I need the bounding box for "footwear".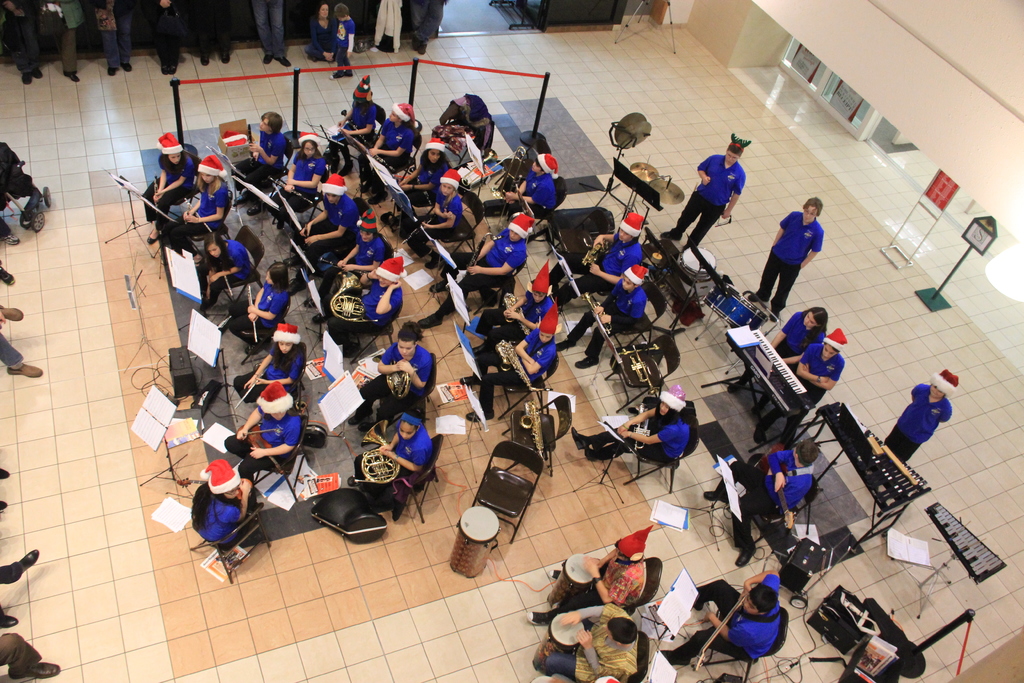
Here it is: [x1=202, y1=299, x2=214, y2=310].
